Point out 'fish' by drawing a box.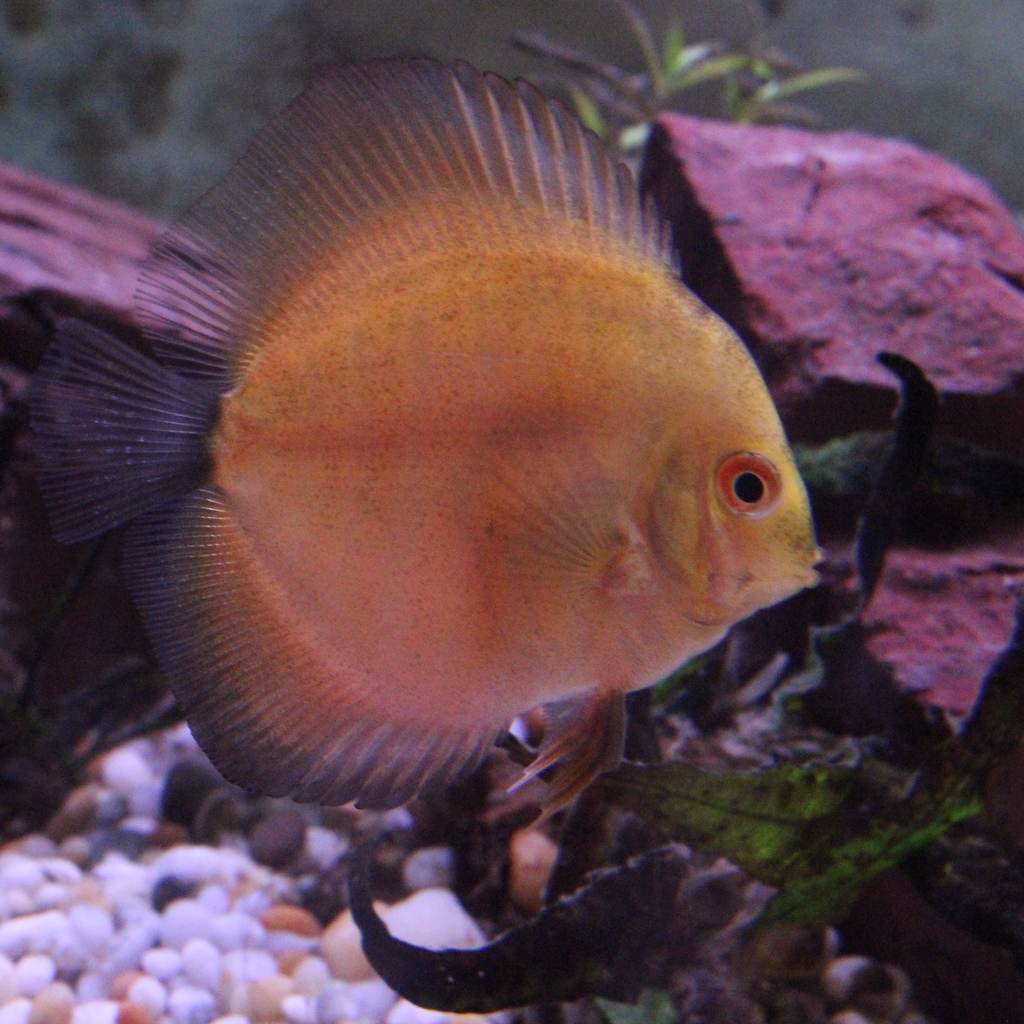
box(22, 62, 858, 913).
